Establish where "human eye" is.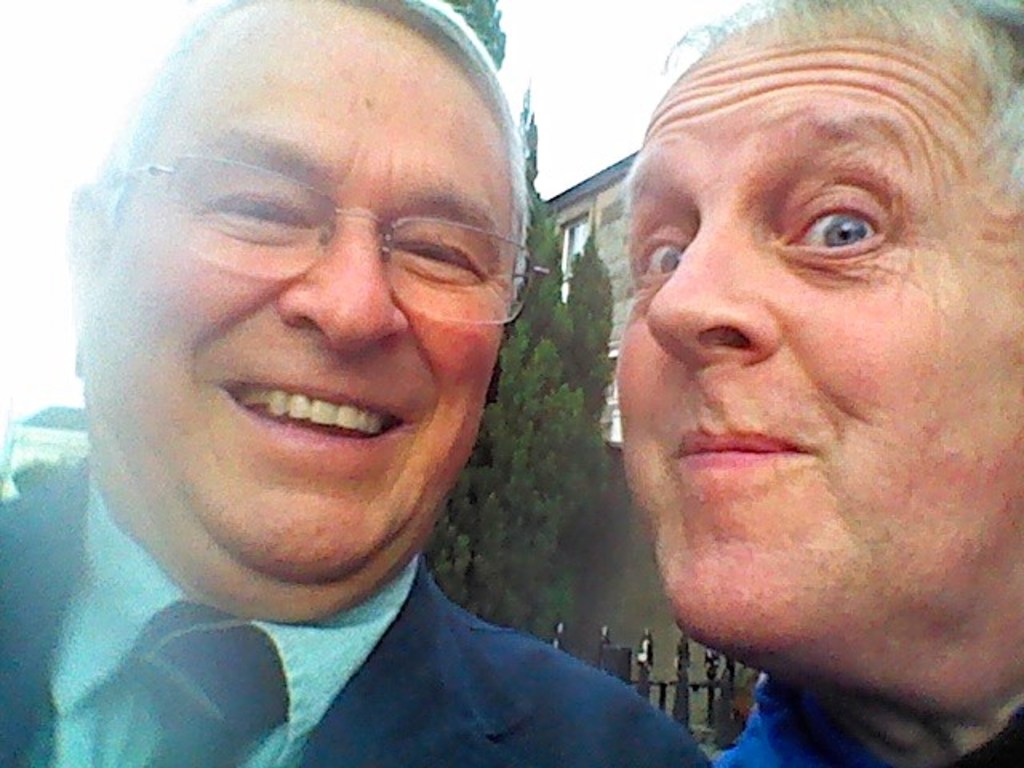
Established at 632:219:698:293.
